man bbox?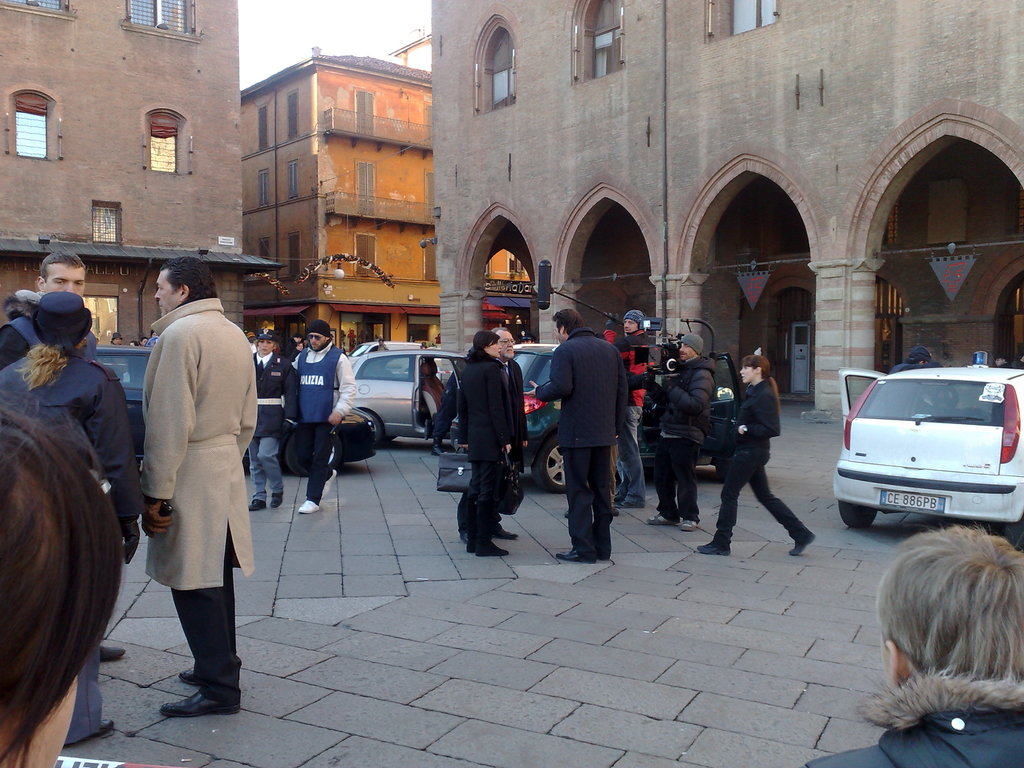
291:319:355:514
